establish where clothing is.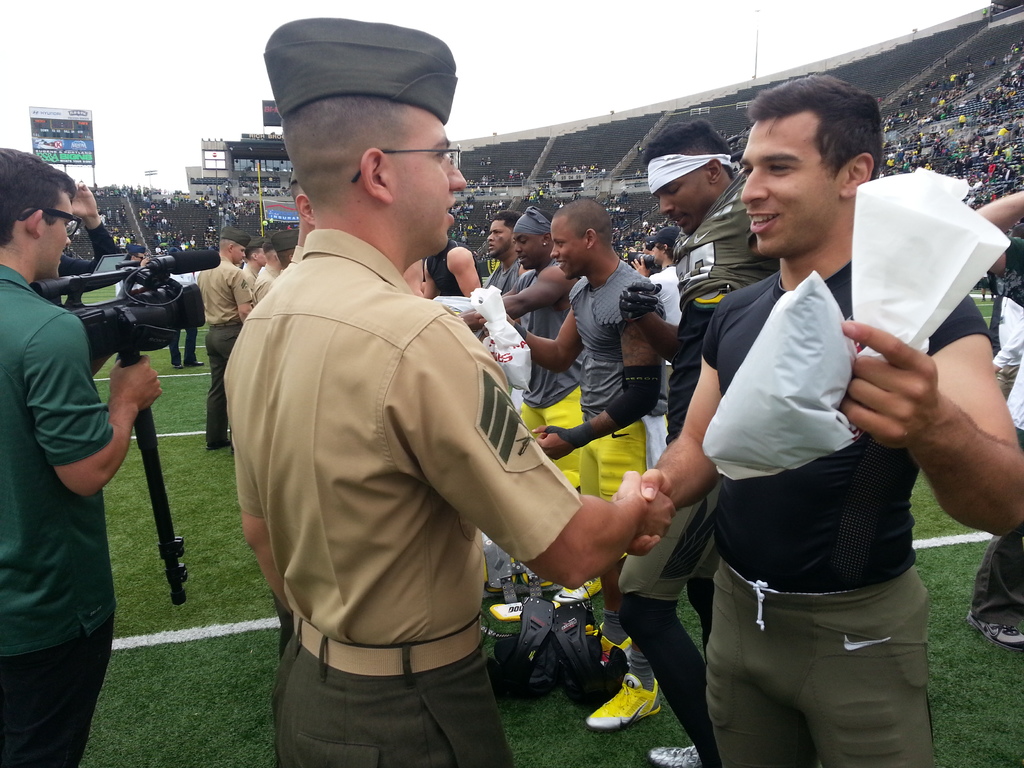
Established at x1=481, y1=246, x2=521, y2=341.
